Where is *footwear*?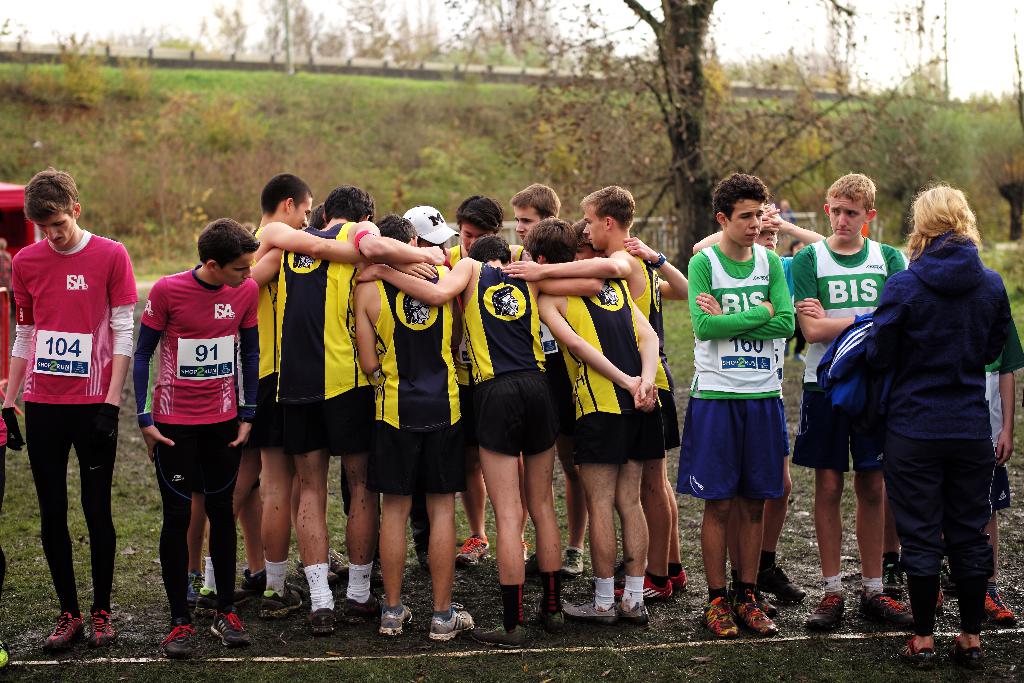
locate(373, 603, 412, 641).
